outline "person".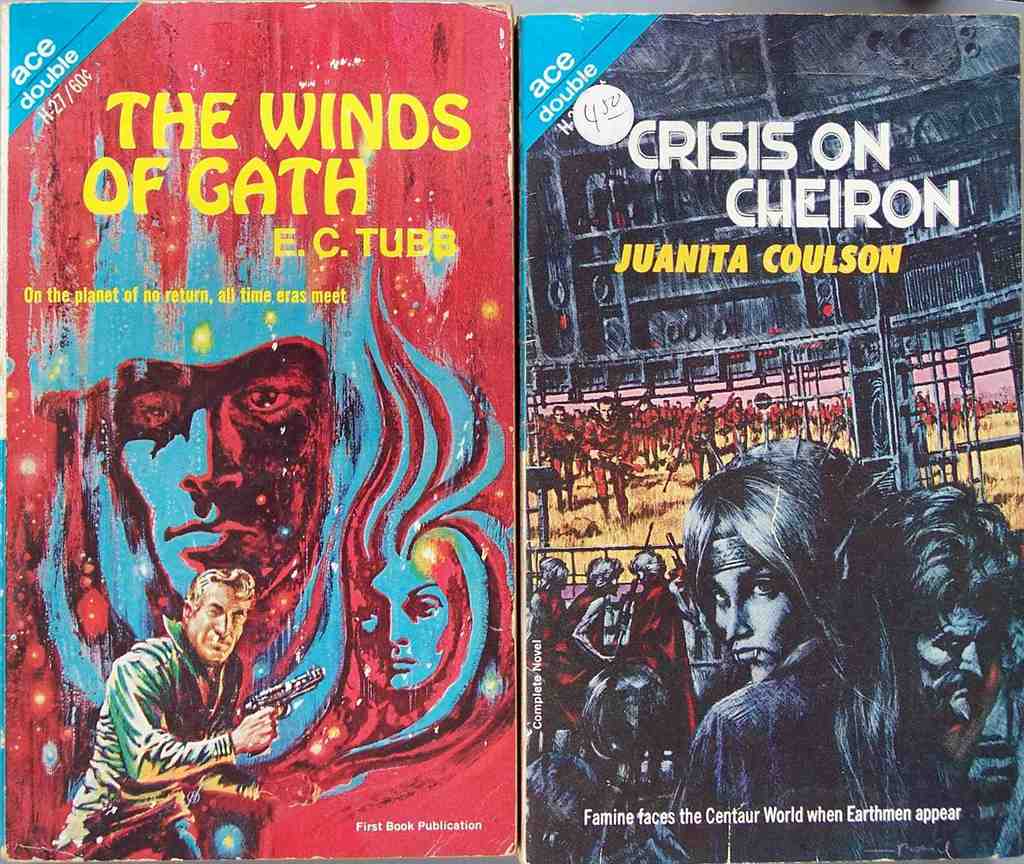
Outline: [237, 263, 519, 803].
